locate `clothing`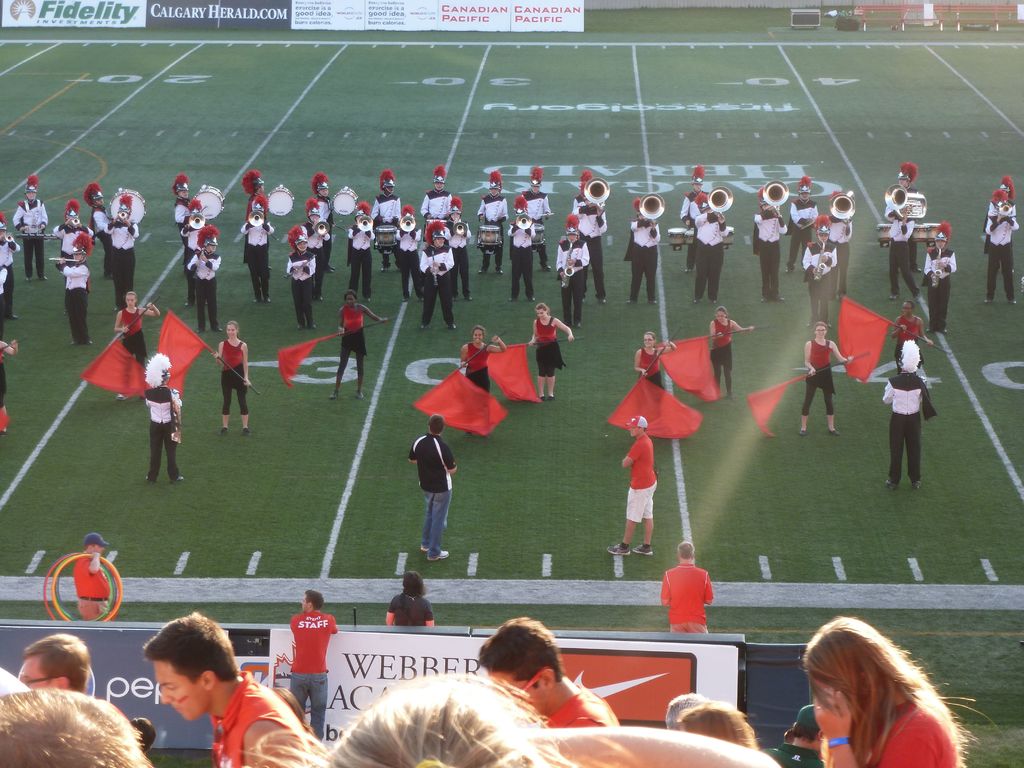
left=535, top=308, right=562, bottom=374
